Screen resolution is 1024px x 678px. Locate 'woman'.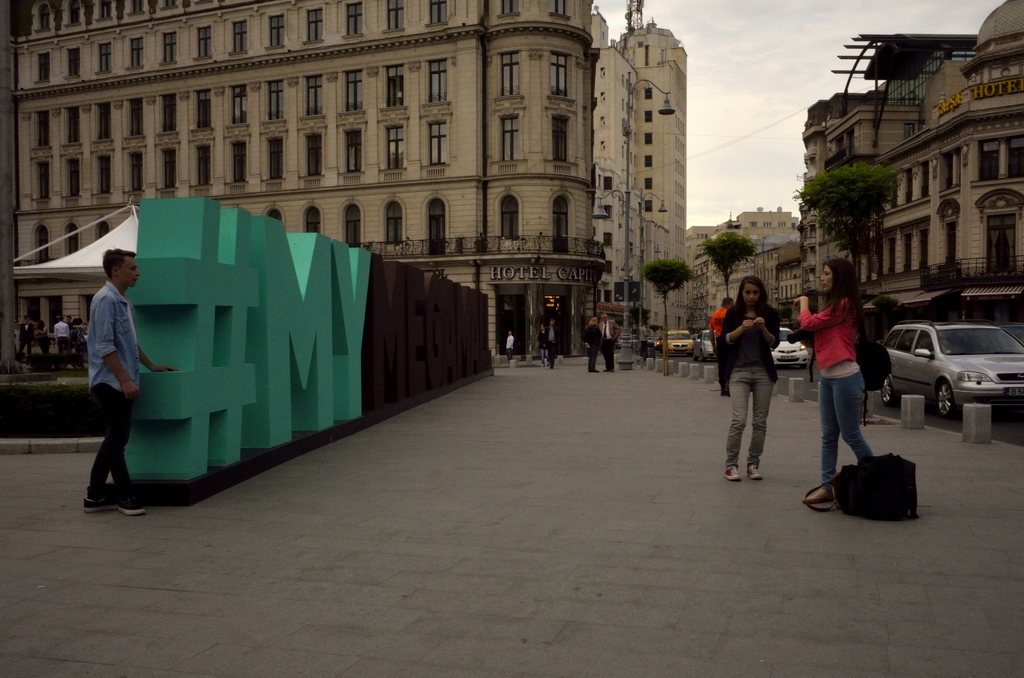
rect(794, 256, 872, 504).
